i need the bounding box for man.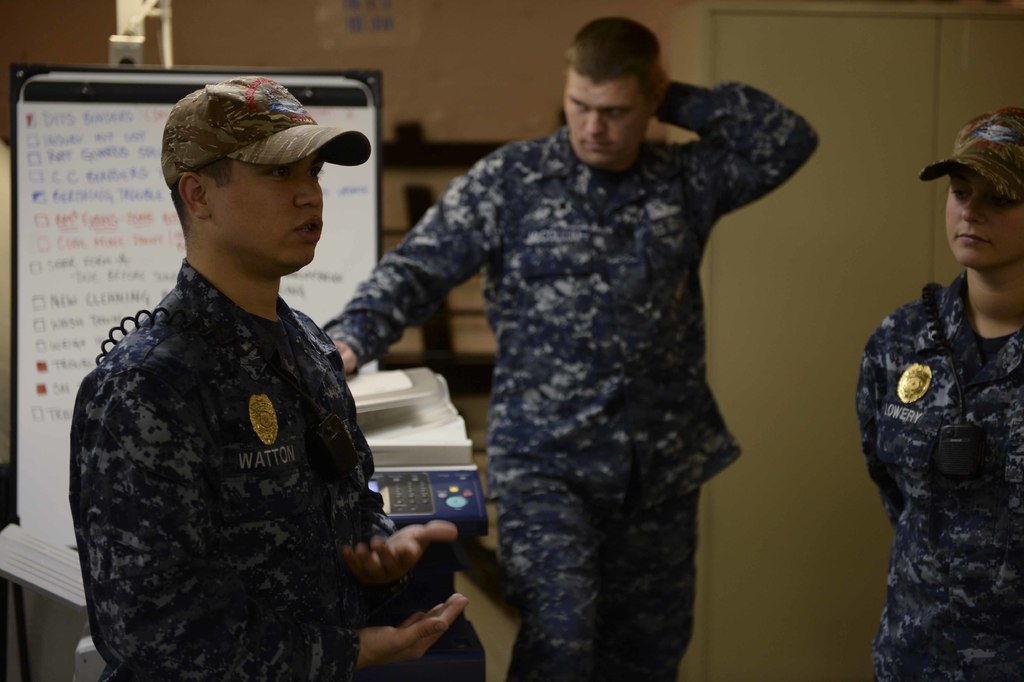
Here it is: [x1=48, y1=72, x2=487, y2=680].
